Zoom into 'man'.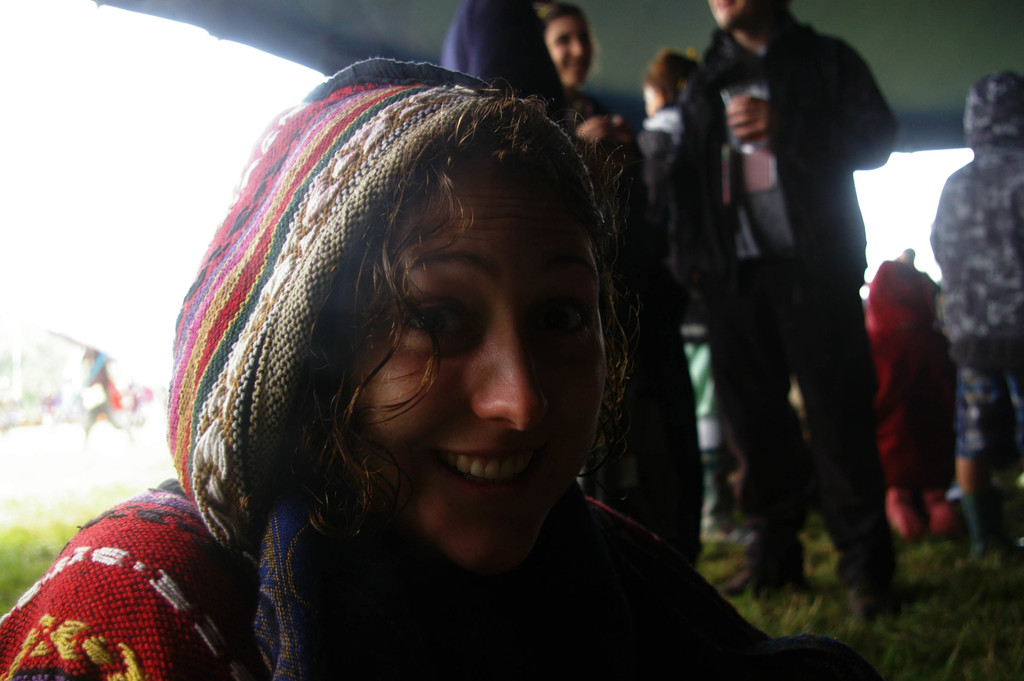
Zoom target: [684,0,919,605].
